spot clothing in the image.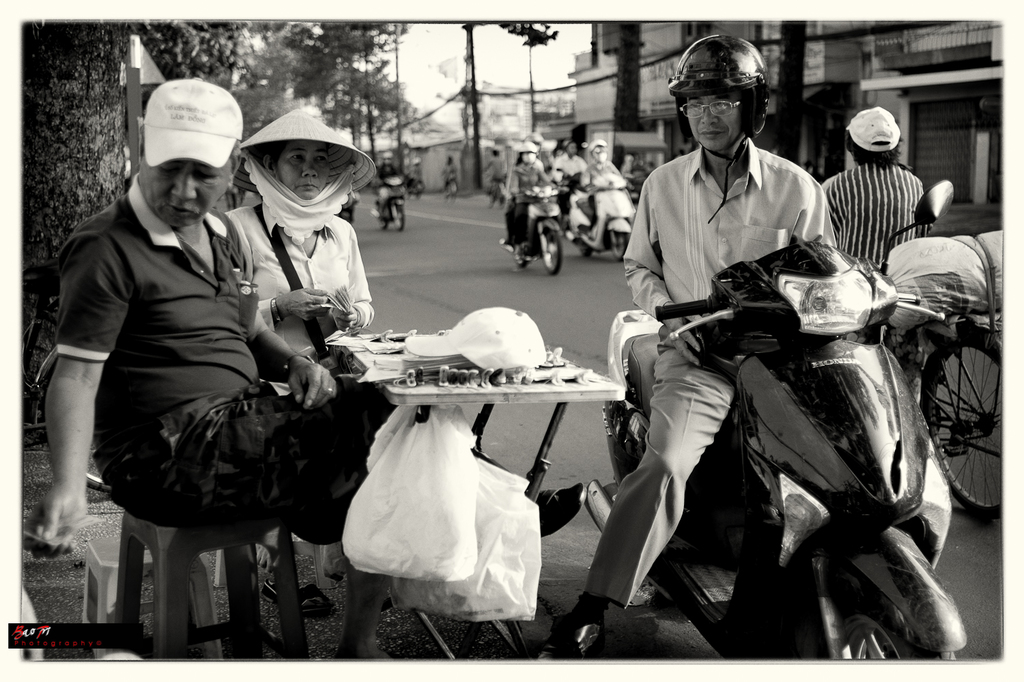
clothing found at (x1=555, y1=154, x2=592, y2=186).
